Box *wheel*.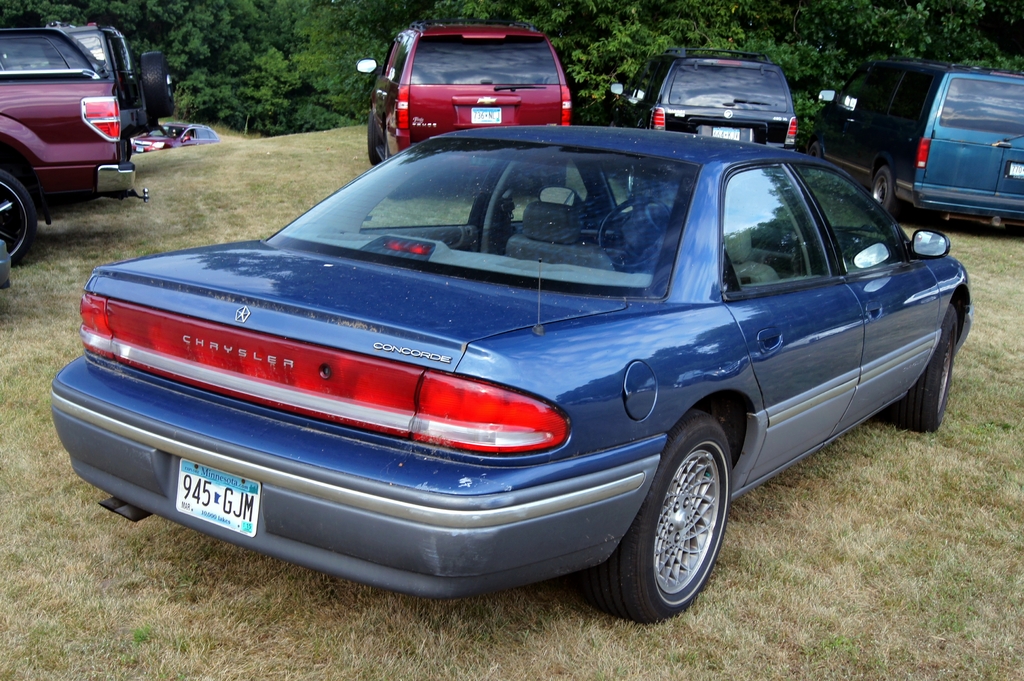
pyautogui.locateOnScreen(600, 200, 671, 269).
